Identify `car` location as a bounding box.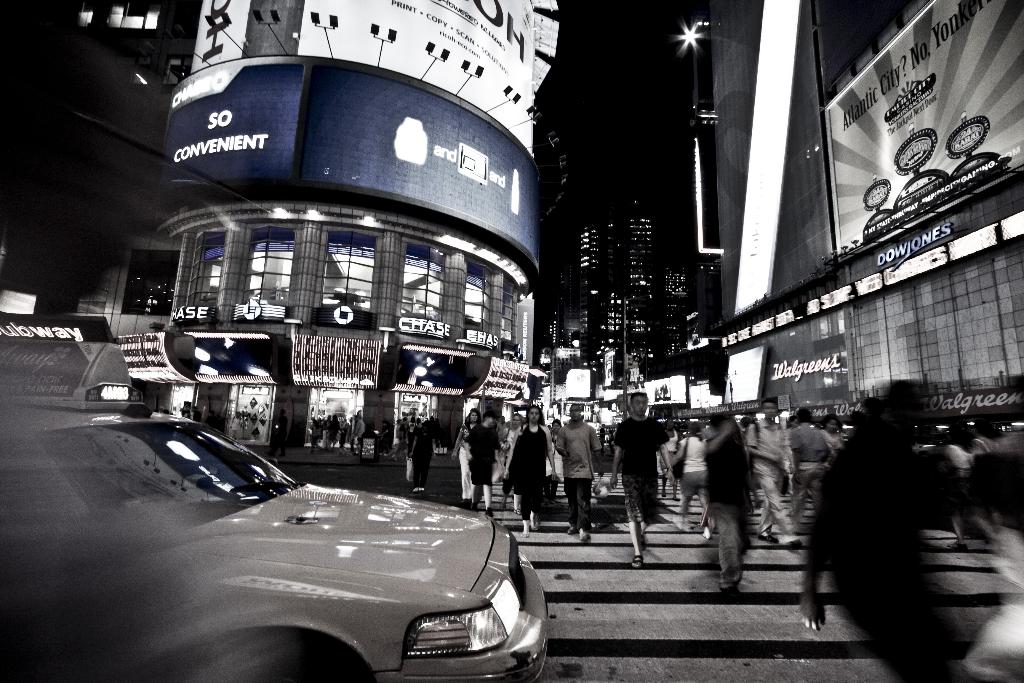
(x1=0, y1=406, x2=548, y2=682).
